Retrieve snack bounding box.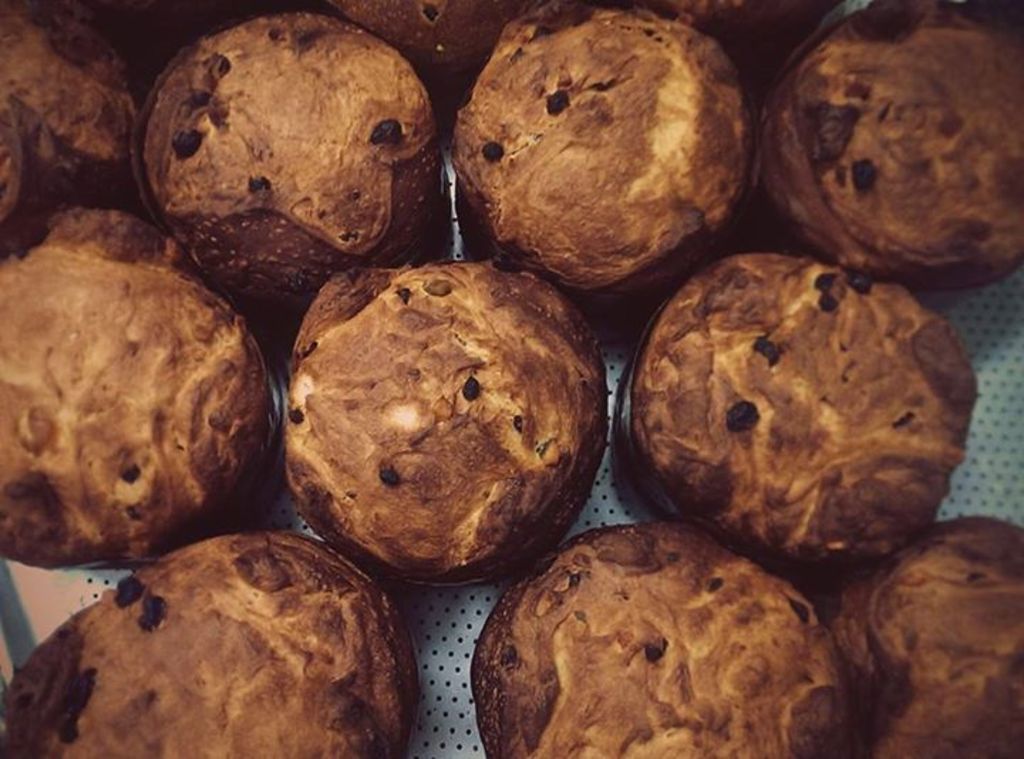
Bounding box: bbox(617, 246, 974, 594).
